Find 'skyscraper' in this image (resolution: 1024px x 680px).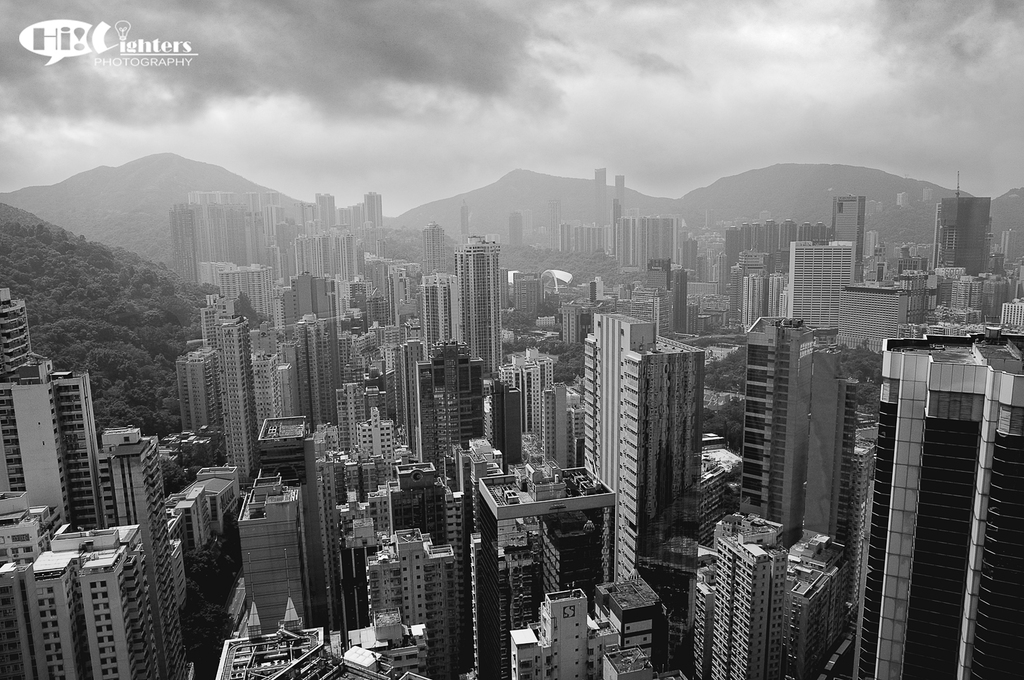
{"left": 844, "top": 304, "right": 1012, "bottom": 666}.
